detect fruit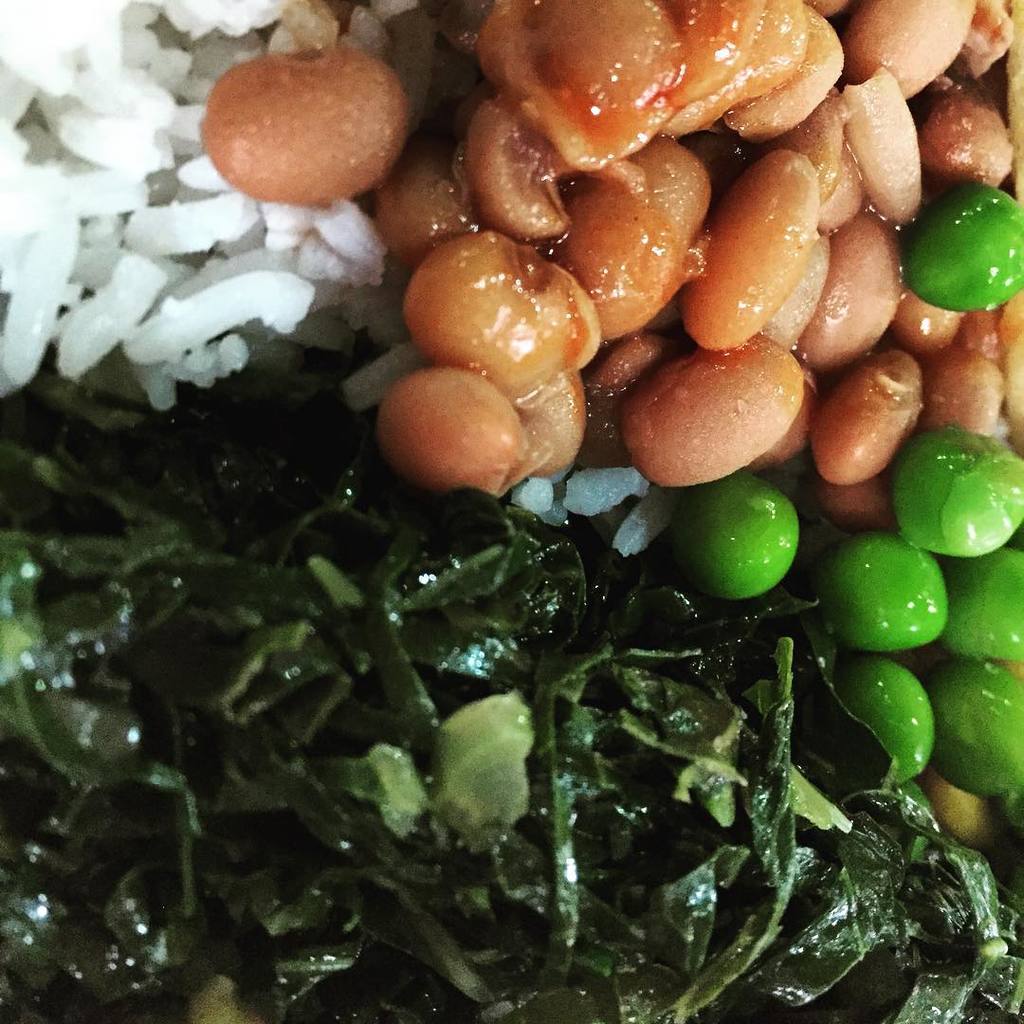
686, 485, 812, 594
